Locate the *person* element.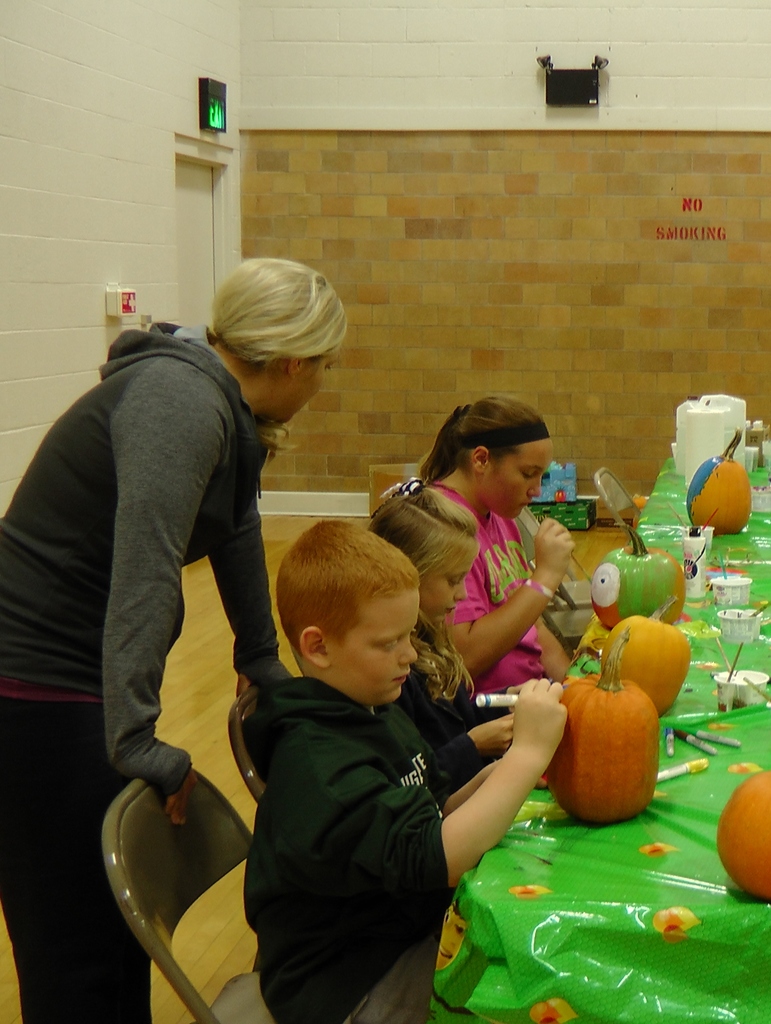
Element bbox: {"x1": 368, "y1": 479, "x2": 517, "y2": 788}.
